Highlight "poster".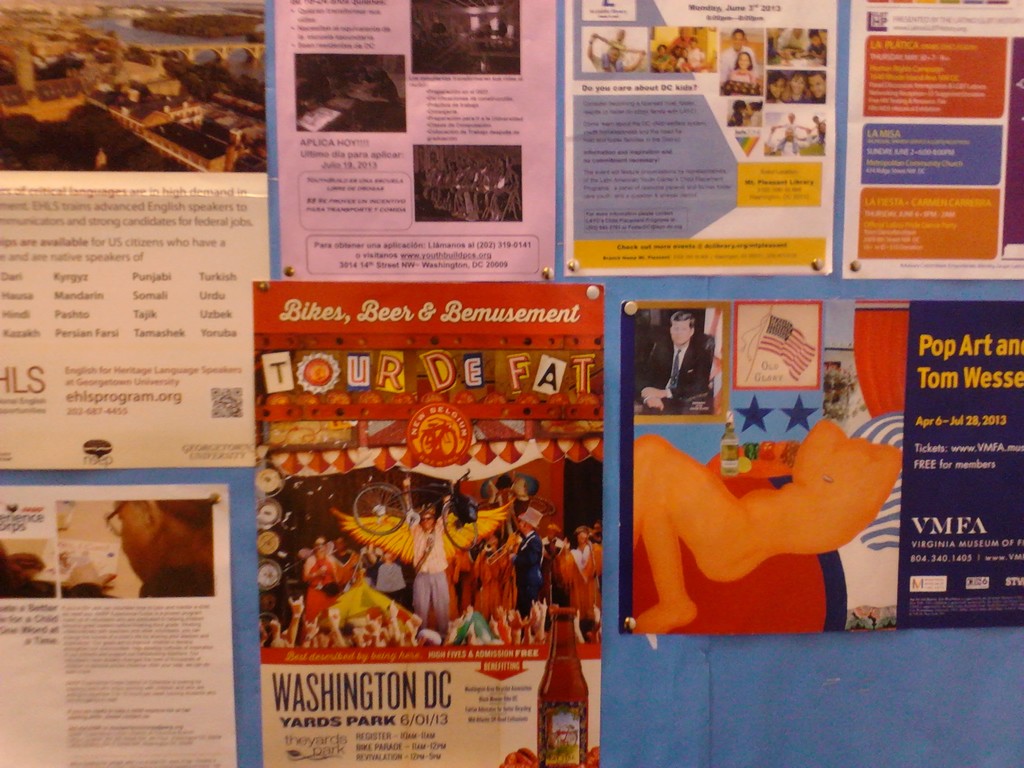
Highlighted region: [x1=273, y1=0, x2=557, y2=281].
